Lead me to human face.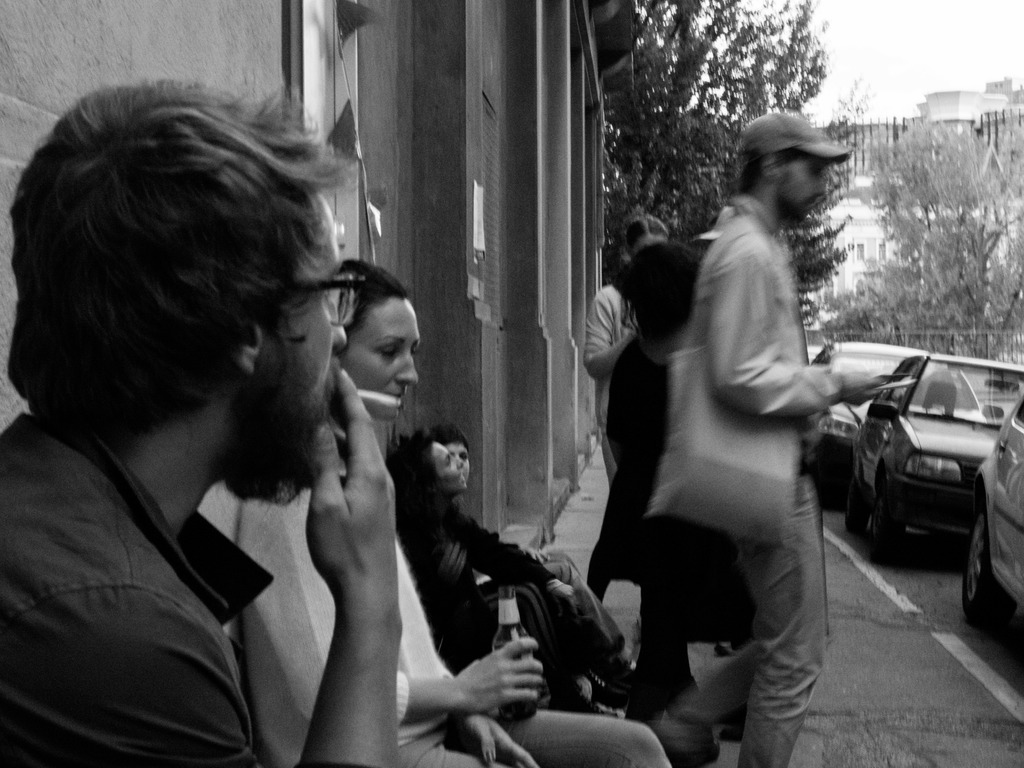
Lead to [x1=429, y1=441, x2=468, y2=491].
